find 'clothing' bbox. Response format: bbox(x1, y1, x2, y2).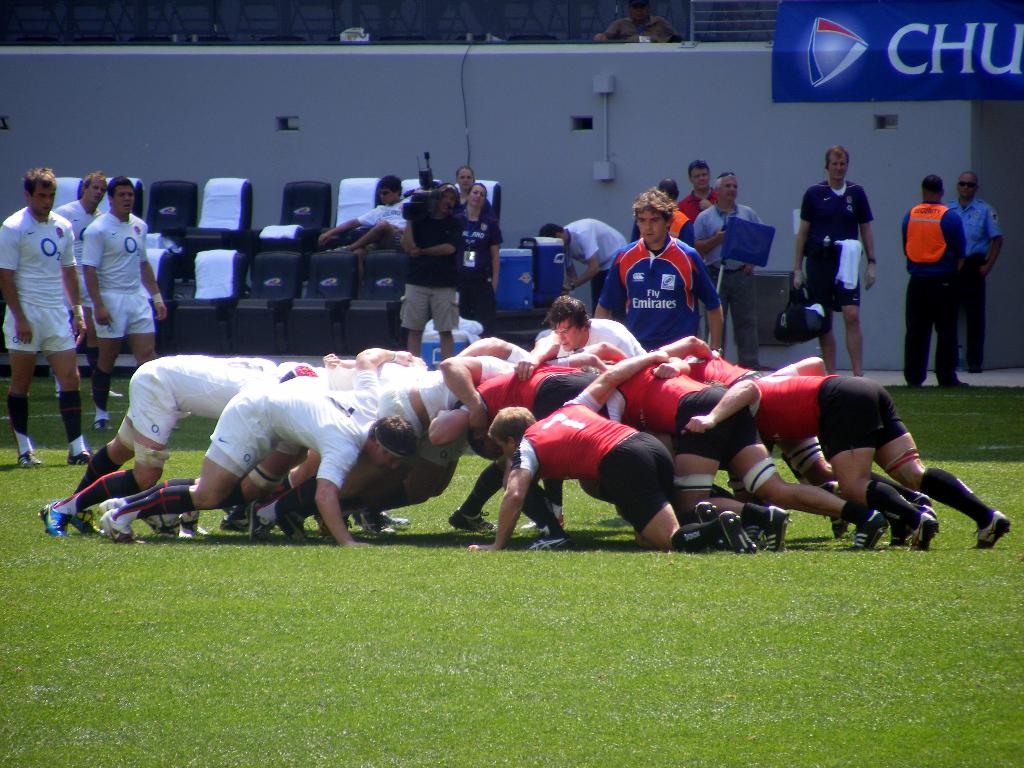
bbox(695, 196, 762, 361).
